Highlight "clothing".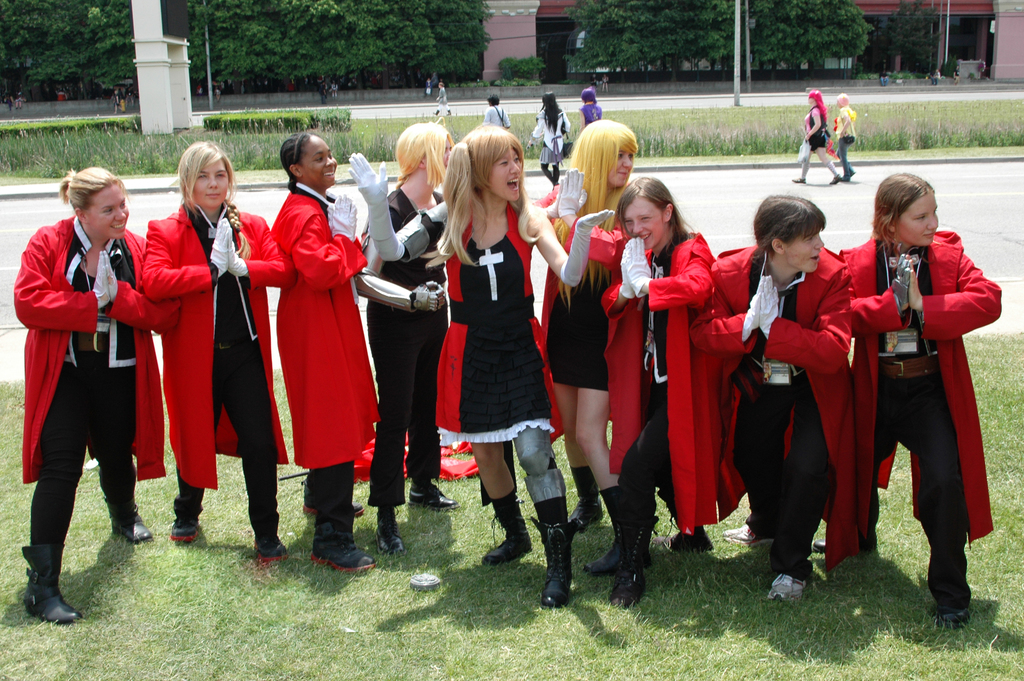
Highlighted region: 17/213/166/545.
